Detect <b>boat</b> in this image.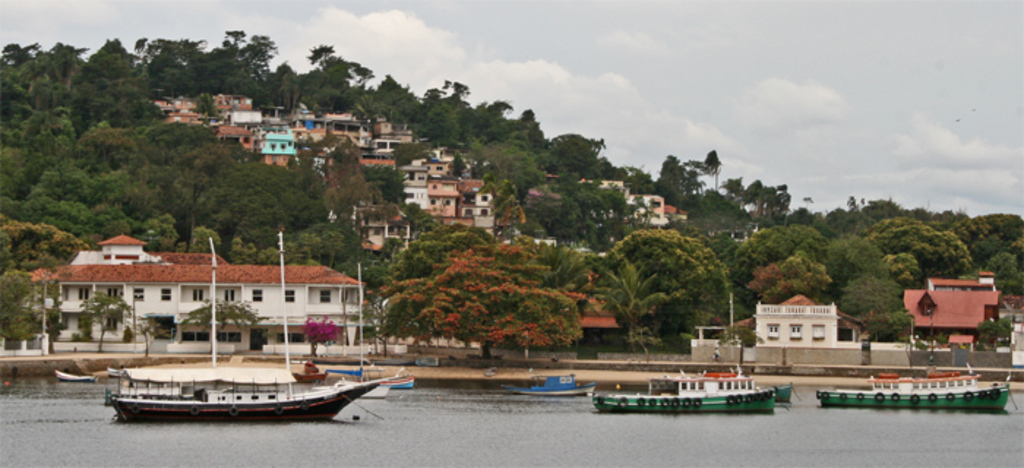
Detection: region(502, 371, 594, 399).
